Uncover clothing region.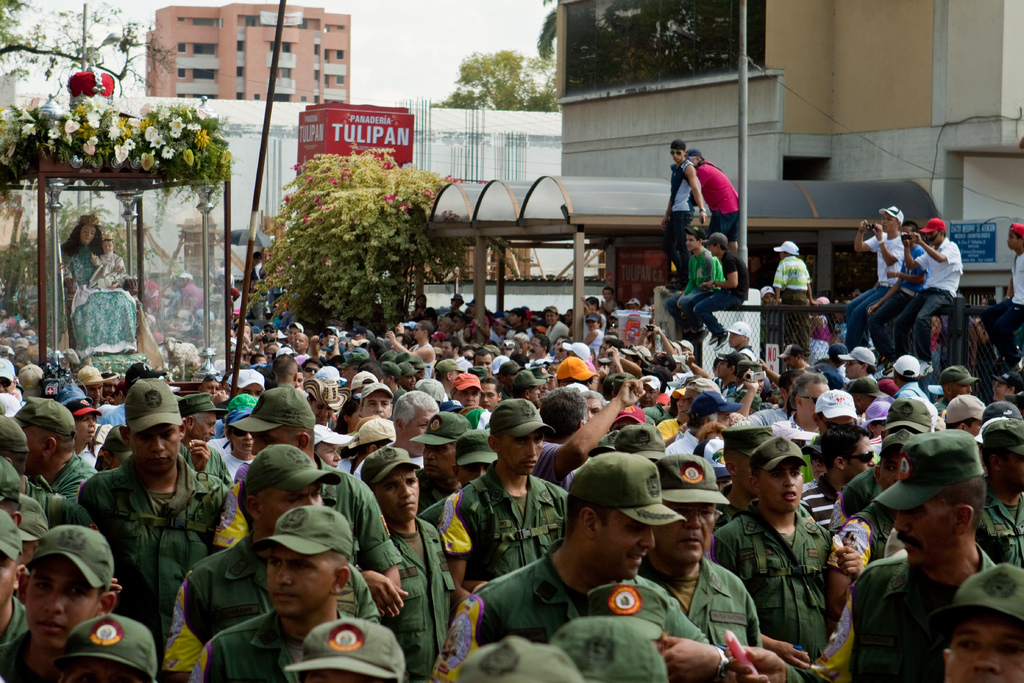
Uncovered: (798, 495, 838, 538).
